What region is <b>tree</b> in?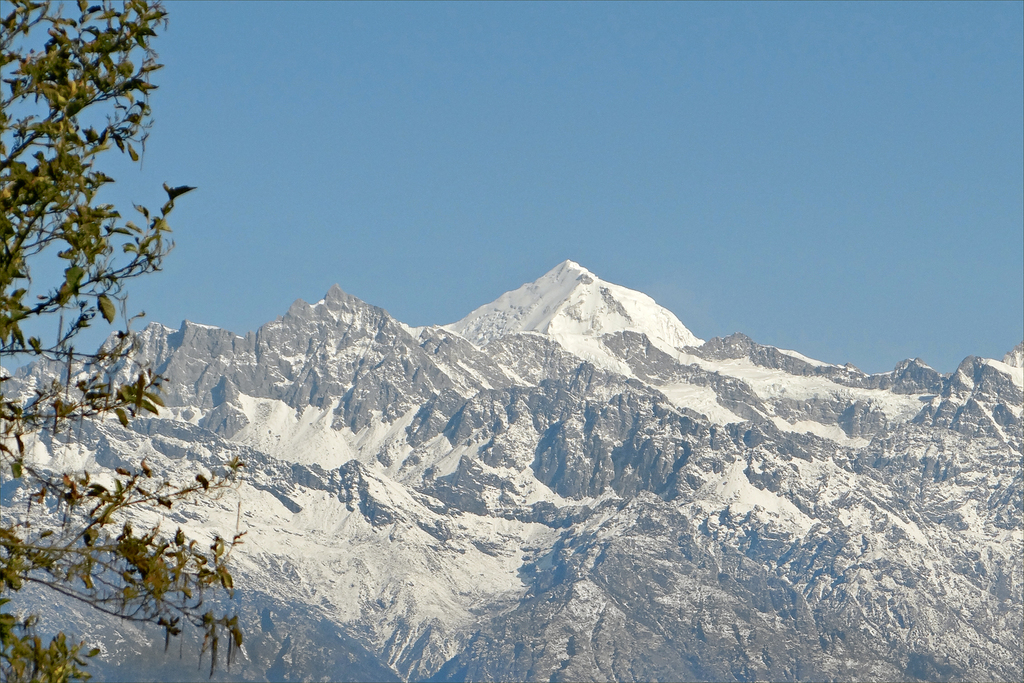
bbox=[19, 20, 225, 666].
